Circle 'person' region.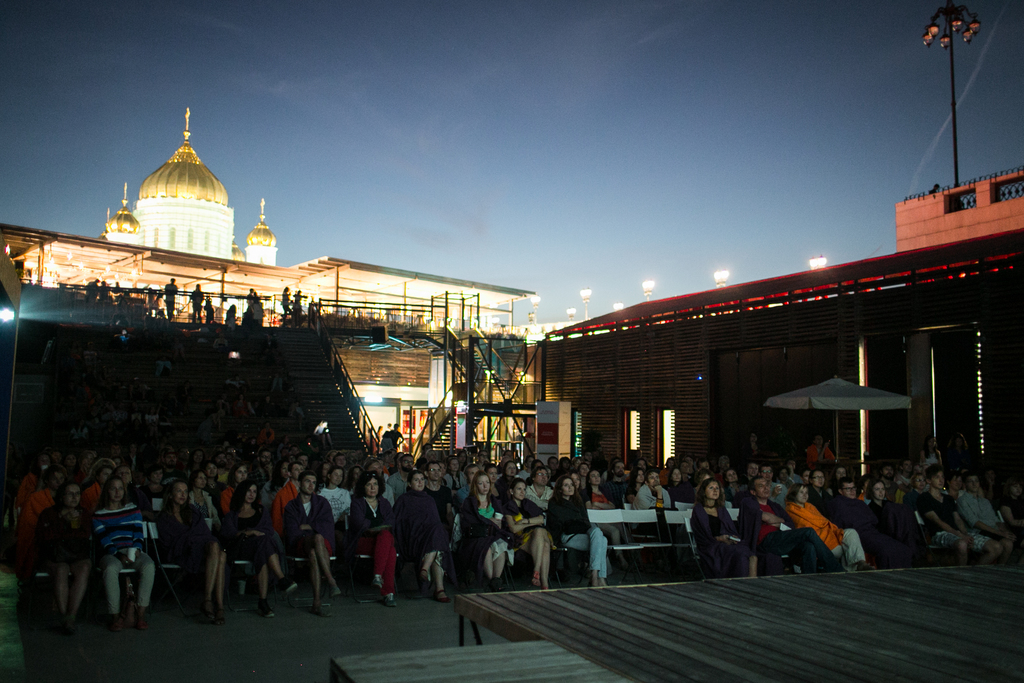
Region: Rect(957, 473, 1018, 565).
